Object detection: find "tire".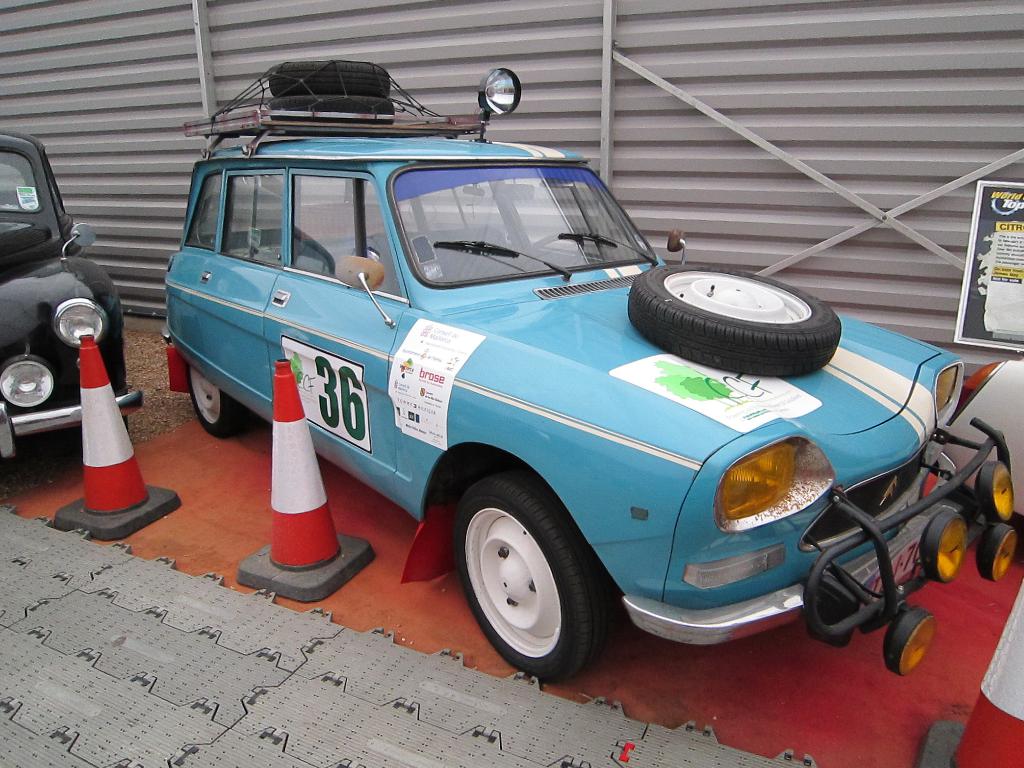
pyautogui.locateOnScreen(454, 474, 611, 681).
